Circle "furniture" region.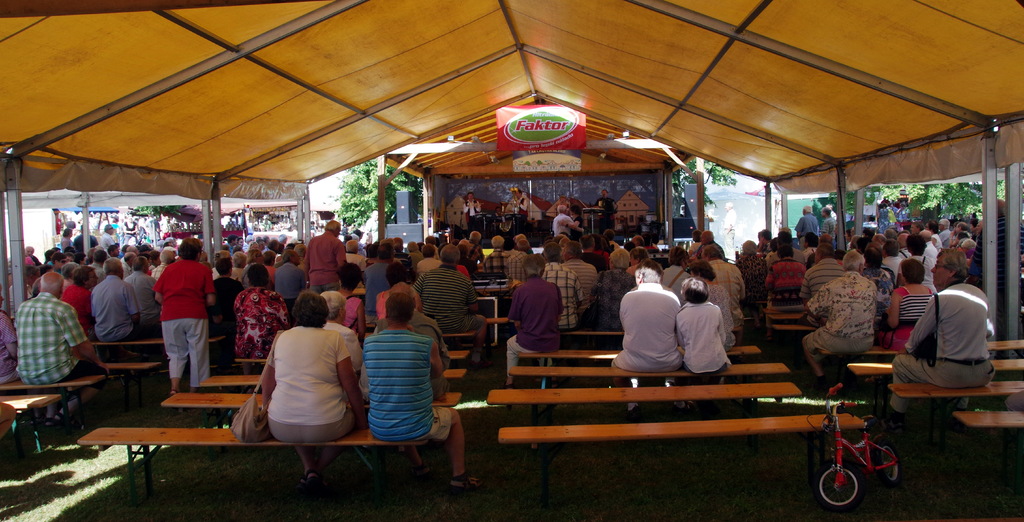
Region: [left=75, top=424, right=432, bottom=495].
